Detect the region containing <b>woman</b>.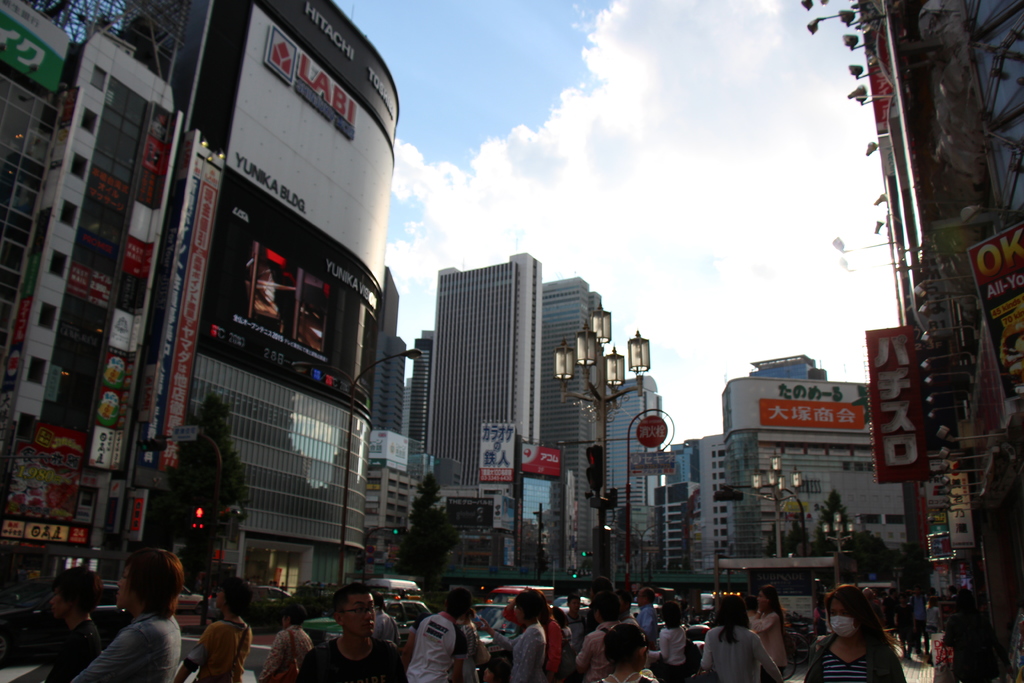
251 601 317 682.
